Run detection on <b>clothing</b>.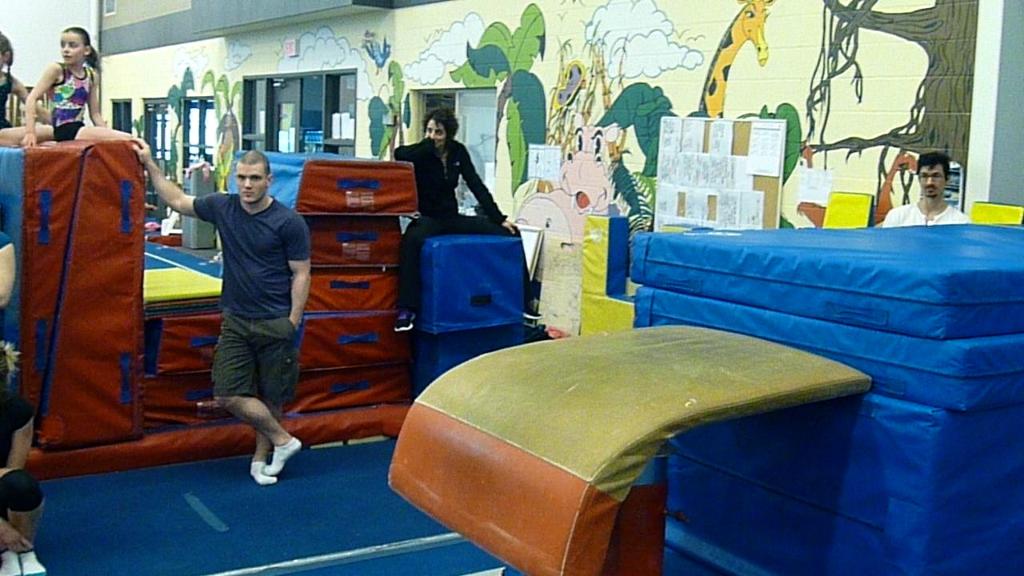
Result: region(0, 70, 17, 129).
